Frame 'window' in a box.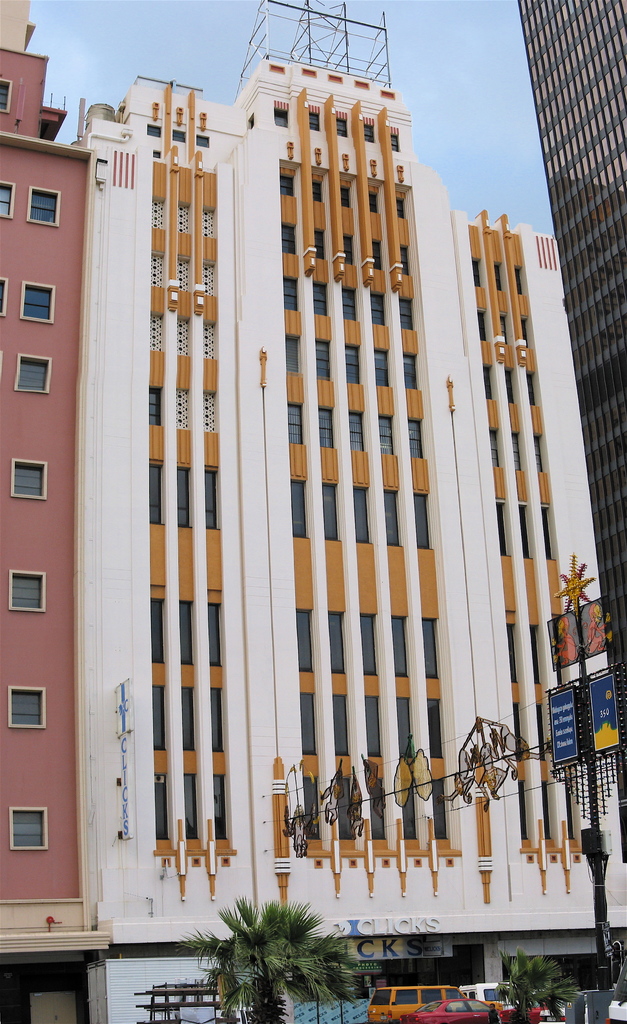
detection(197, 133, 210, 147).
